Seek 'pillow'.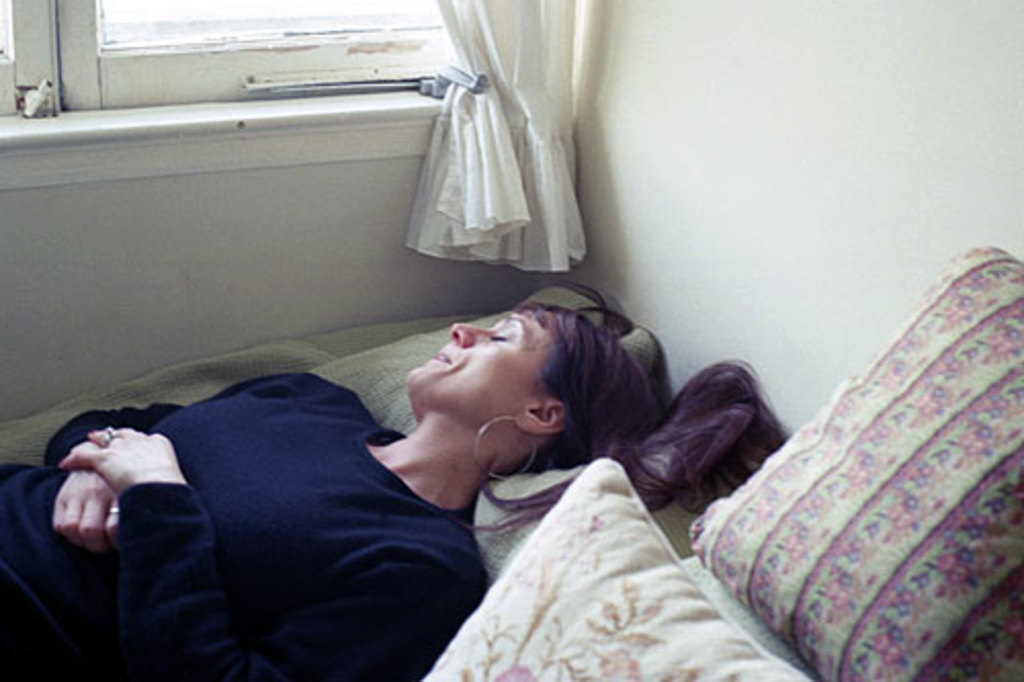
{"x1": 692, "y1": 254, "x2": 1023, "y2": 681}.
